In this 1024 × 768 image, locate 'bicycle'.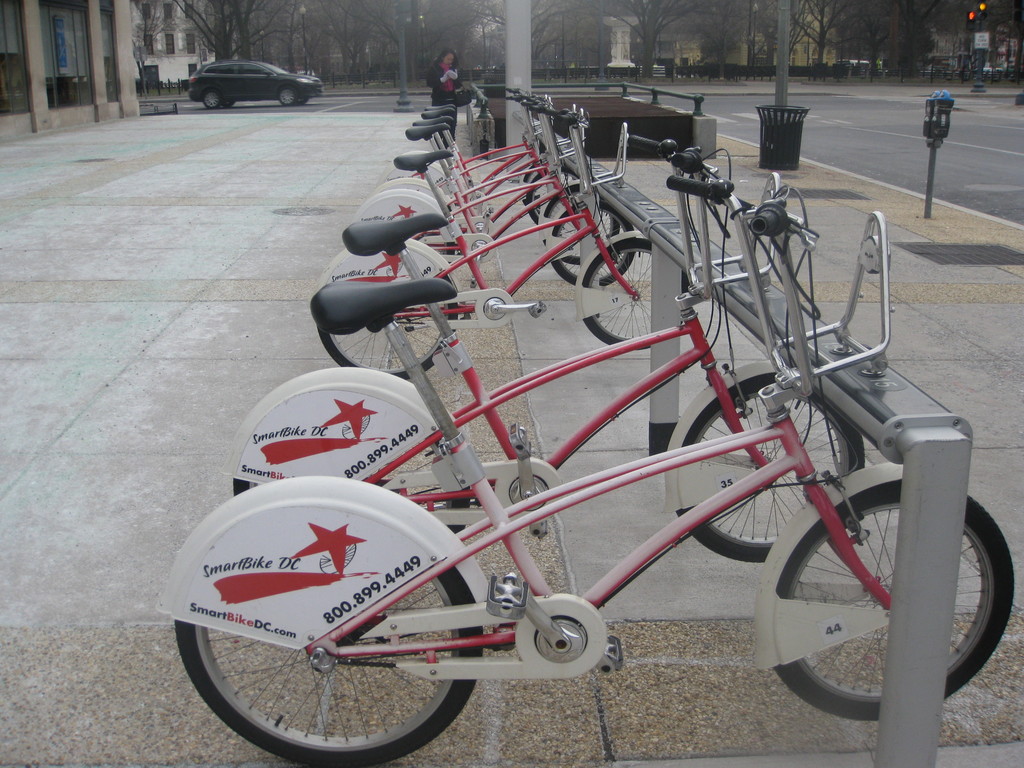
Bounding box: <bbox>156, 166, 1014, 767</bbox>.
